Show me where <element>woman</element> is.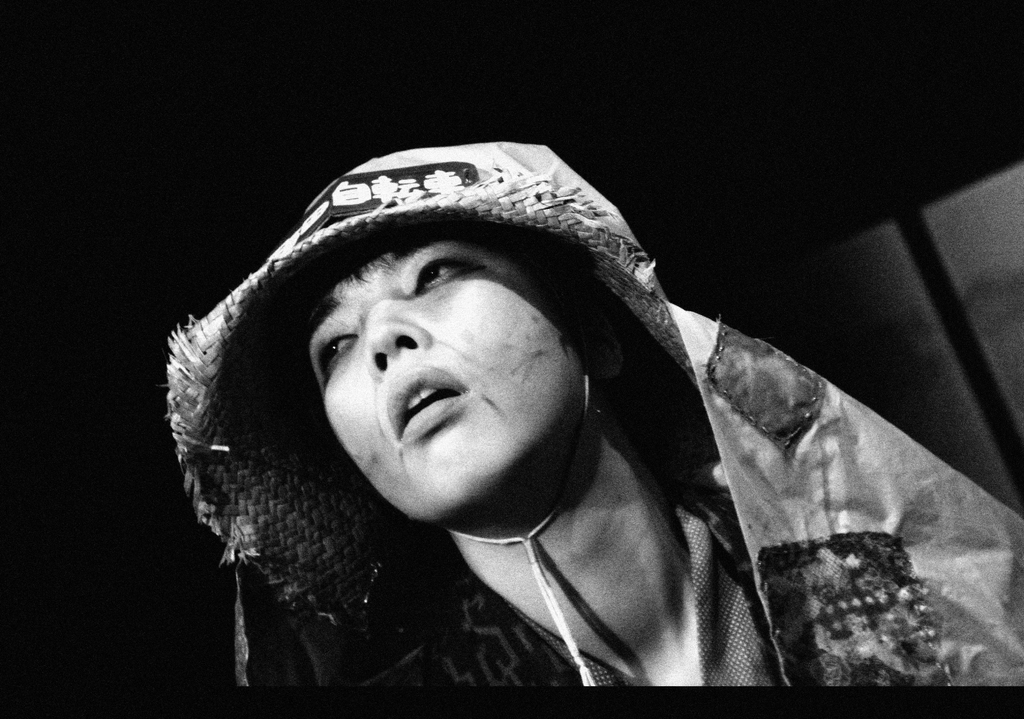
<element>woman</element> is at bbox=(152, 142, 1023, 688).
